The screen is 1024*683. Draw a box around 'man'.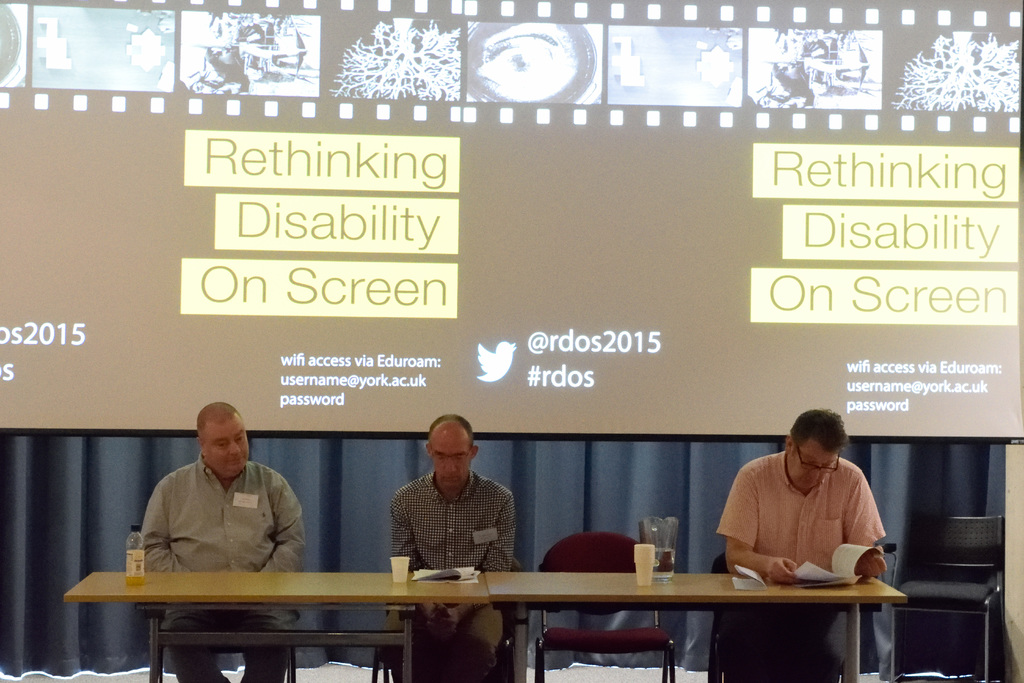
[127, 395, 310, 682].
